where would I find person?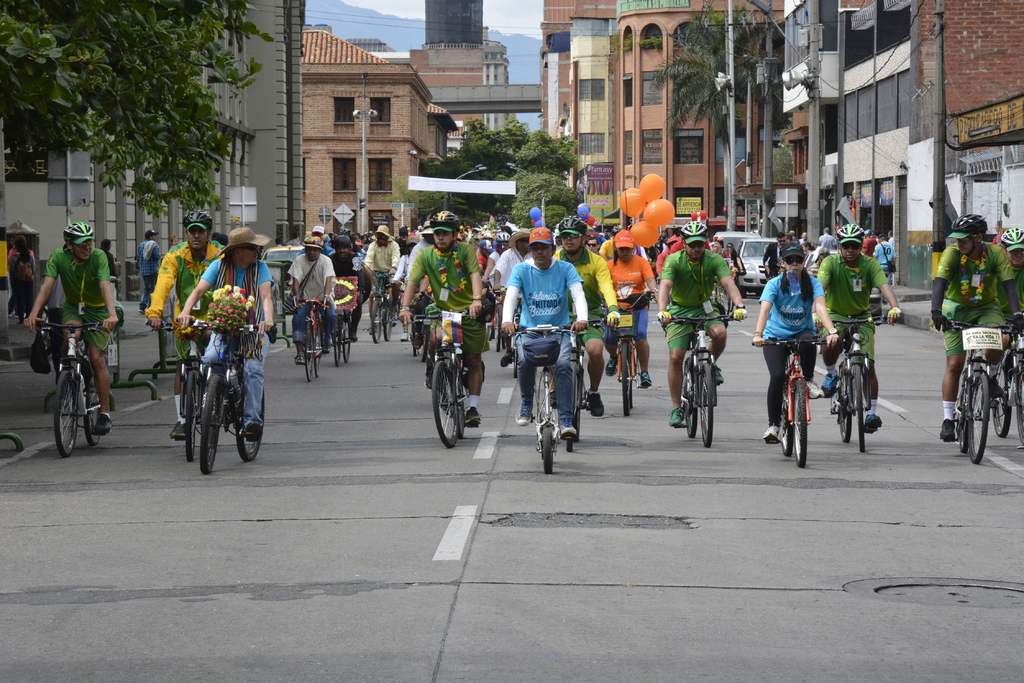
At crop(872, 233, 897, 307).
